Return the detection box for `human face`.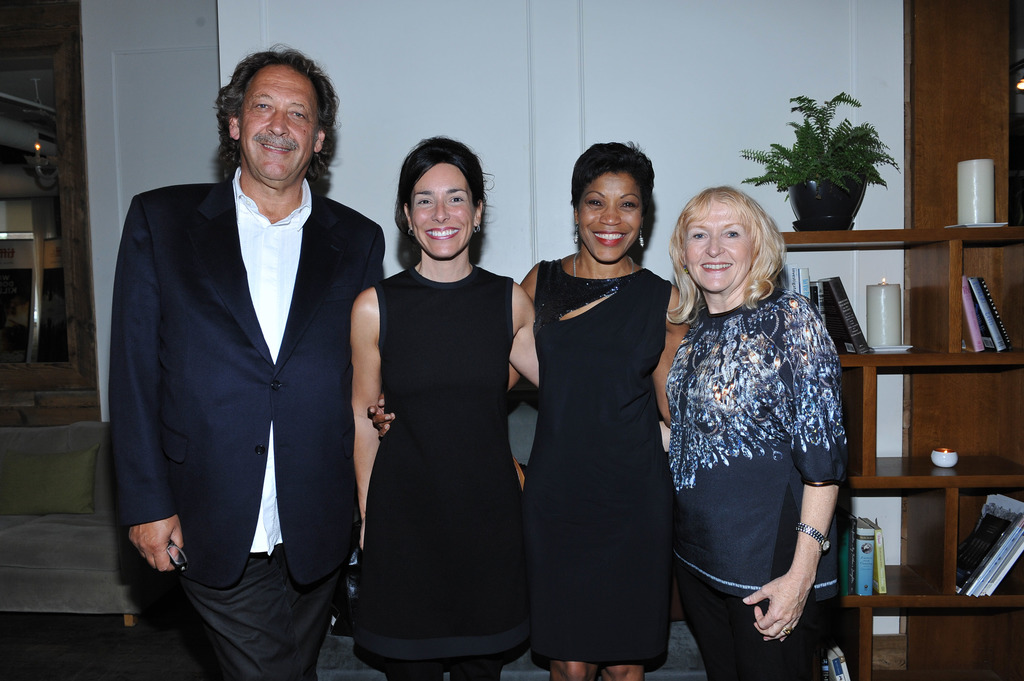
{"left": 413, "top": 162, "right": 476, "bottom": 260}.
